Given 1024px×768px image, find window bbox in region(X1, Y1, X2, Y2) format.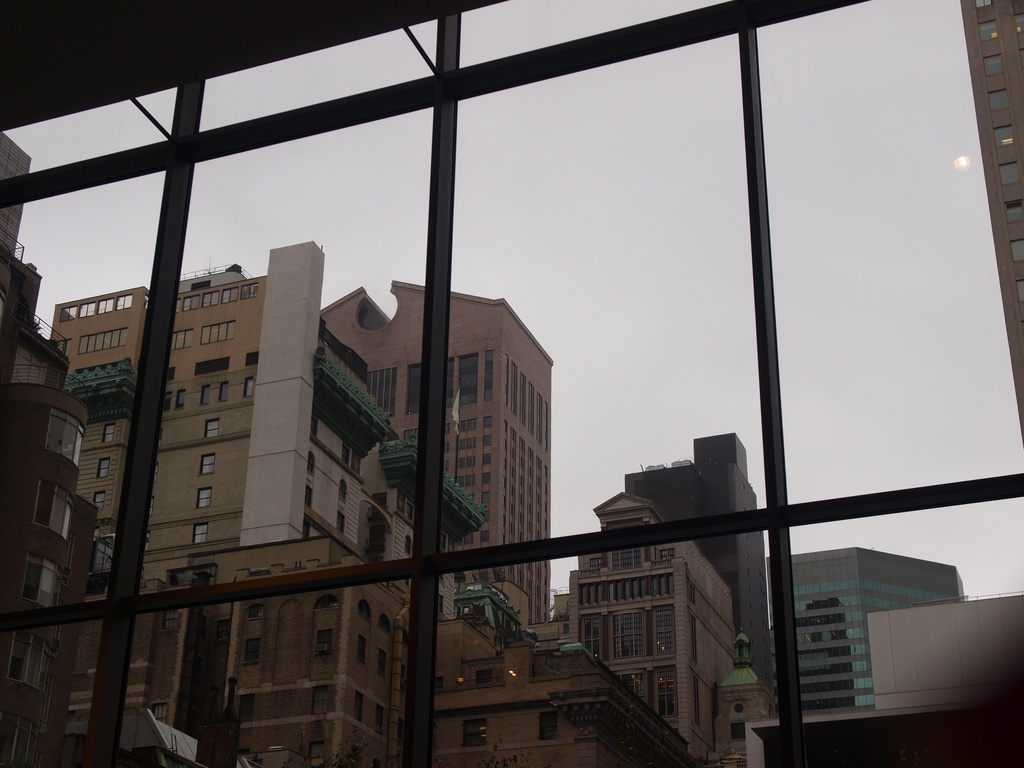
region(215, 380, 230, 403).
